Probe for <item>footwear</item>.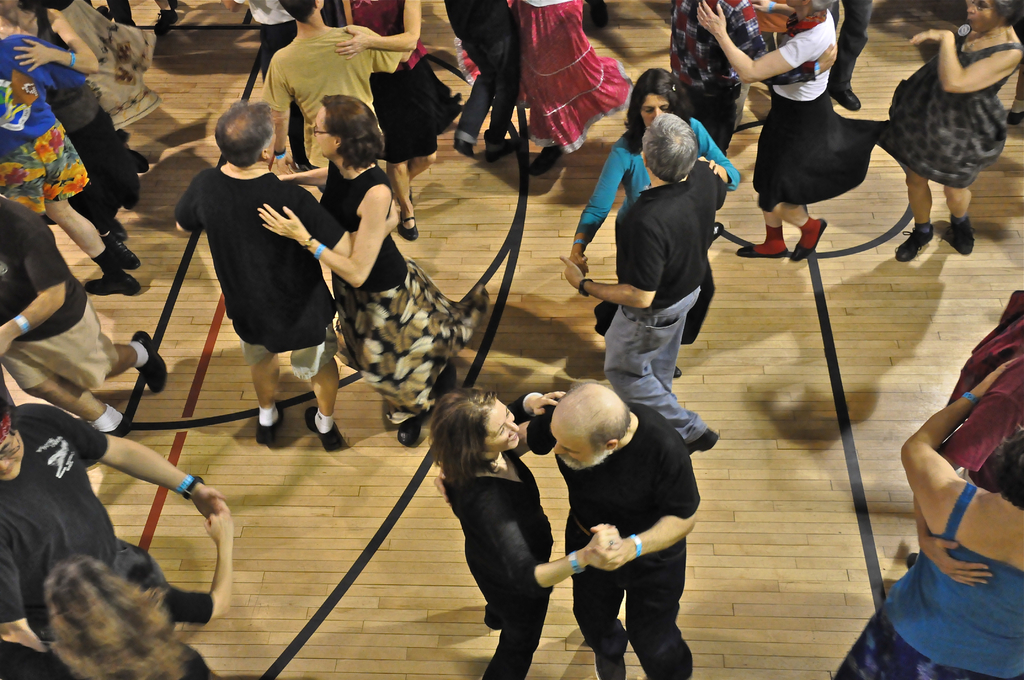
Probe result: x1=895 y1=224 x2=934 y2=261.
